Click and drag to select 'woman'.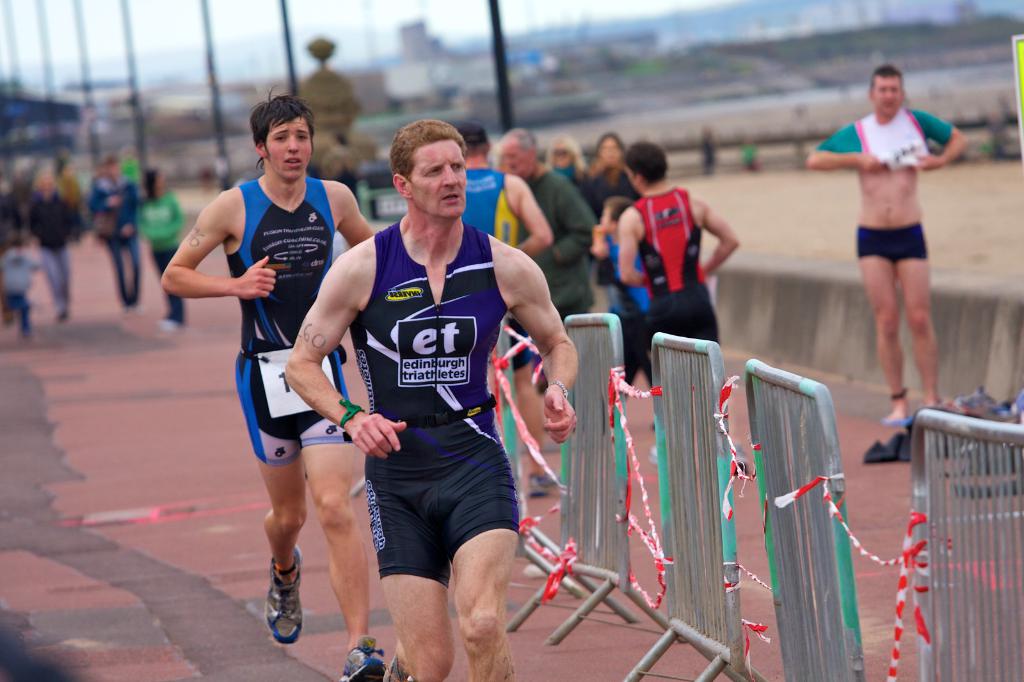
Selection: bbox=(140, 168, 200, 322).
